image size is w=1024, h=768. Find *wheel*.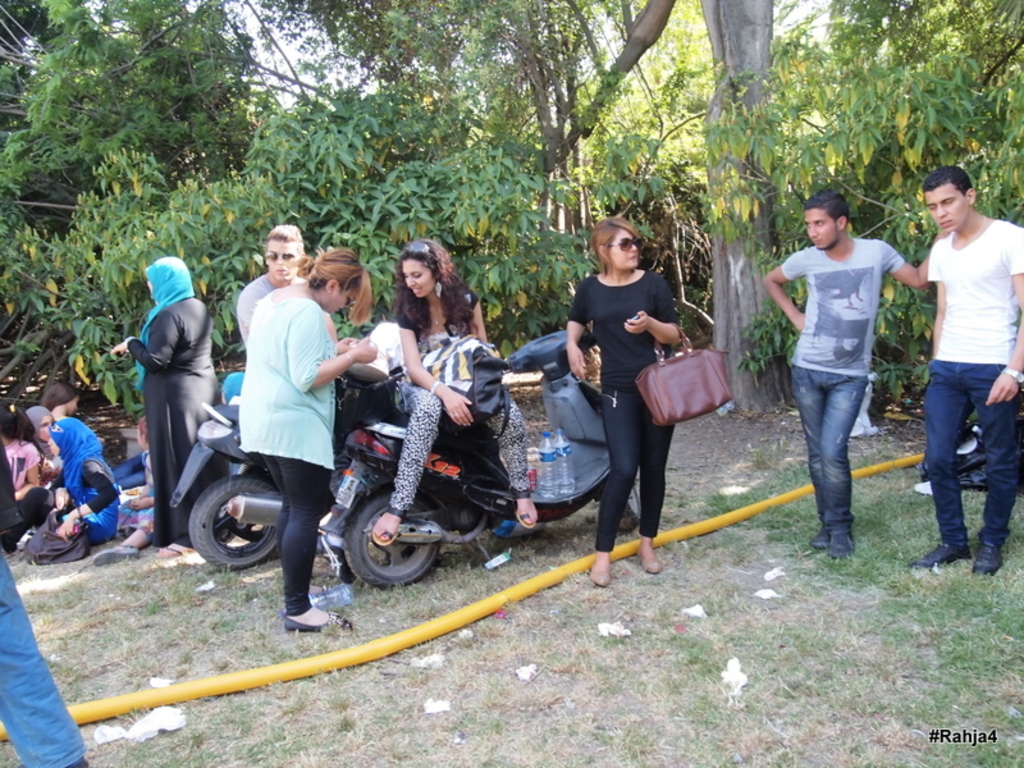
189 476 278 570.
